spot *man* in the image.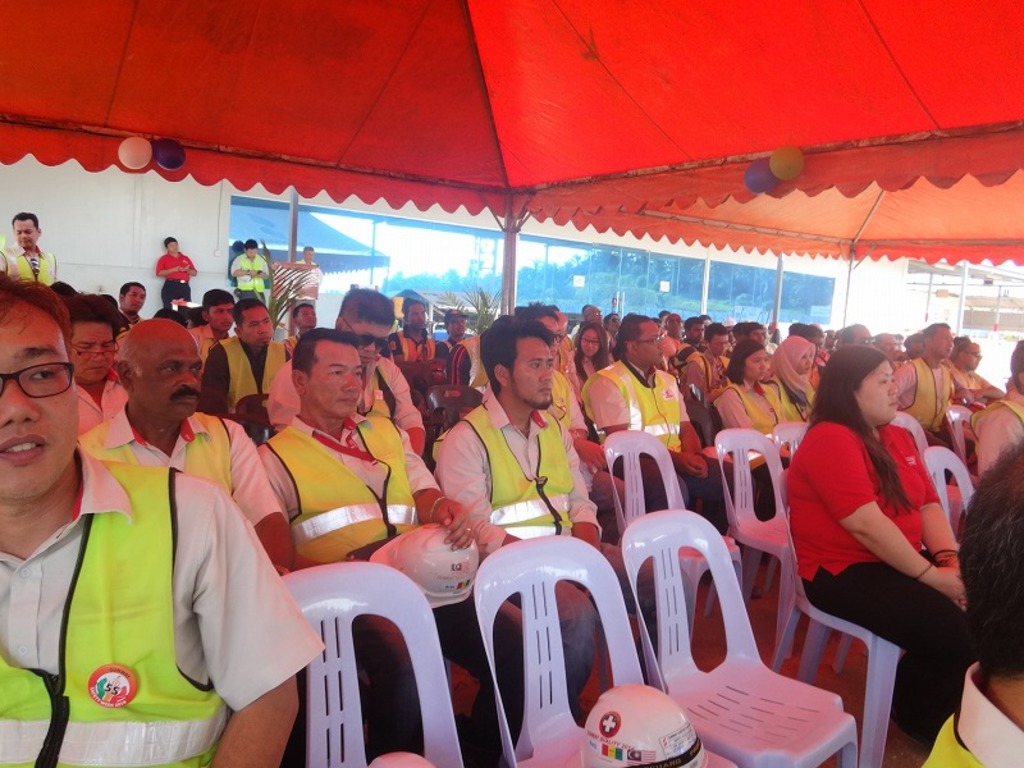
*man* found at 676, 312, 710, 366.
